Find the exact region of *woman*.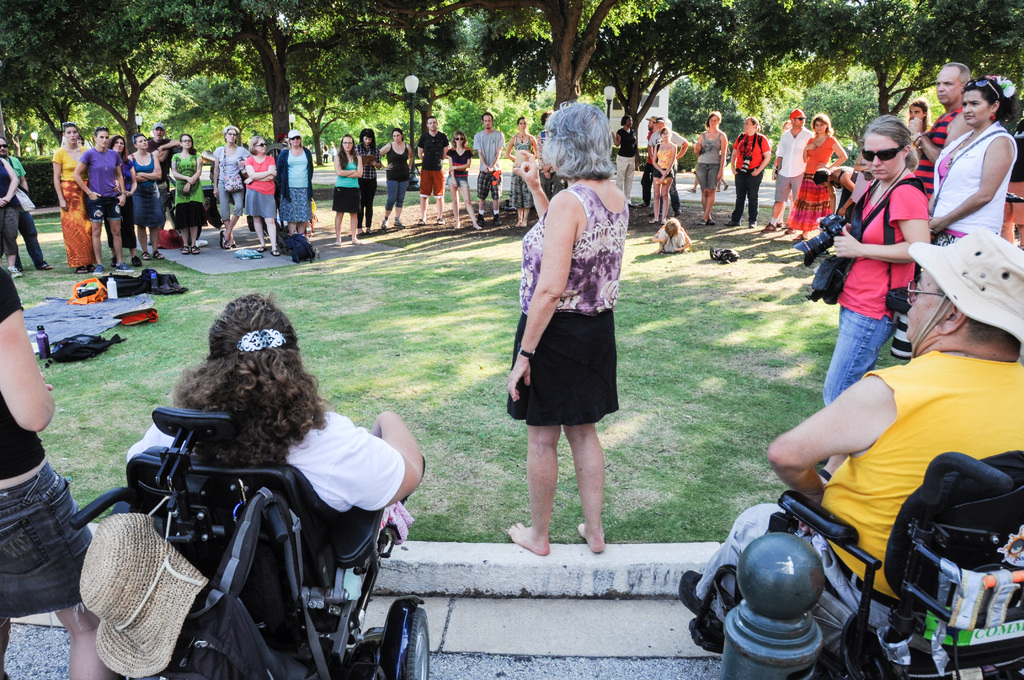
Exact region: x1=786, y1=113, x2=845, y2=245.
